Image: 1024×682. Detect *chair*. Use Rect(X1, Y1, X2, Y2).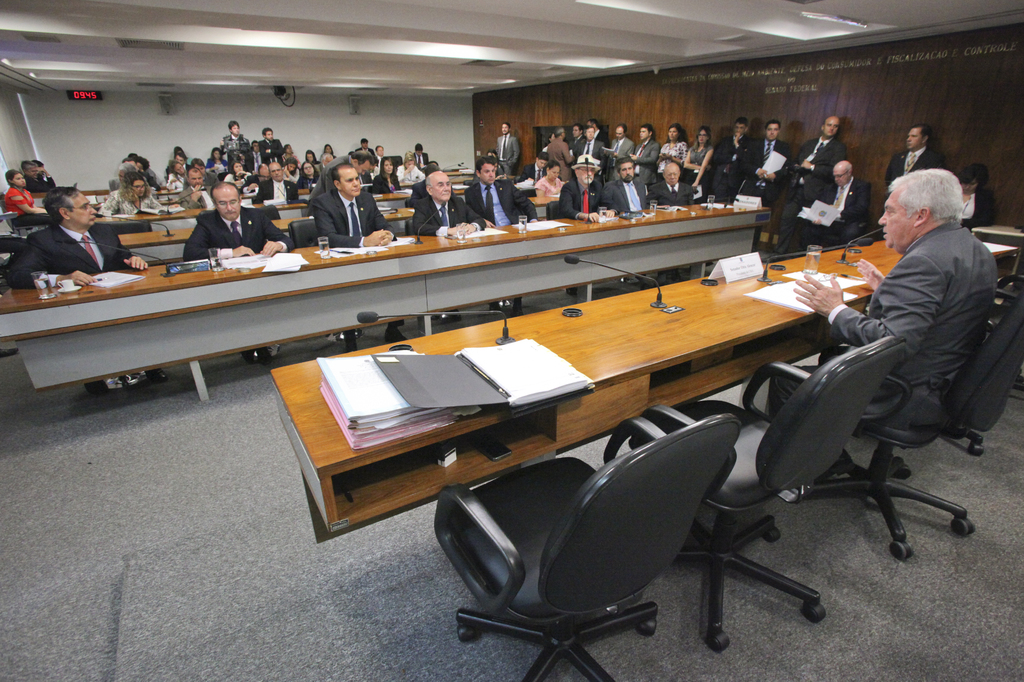
Rect(544, 202, 572, 293).
